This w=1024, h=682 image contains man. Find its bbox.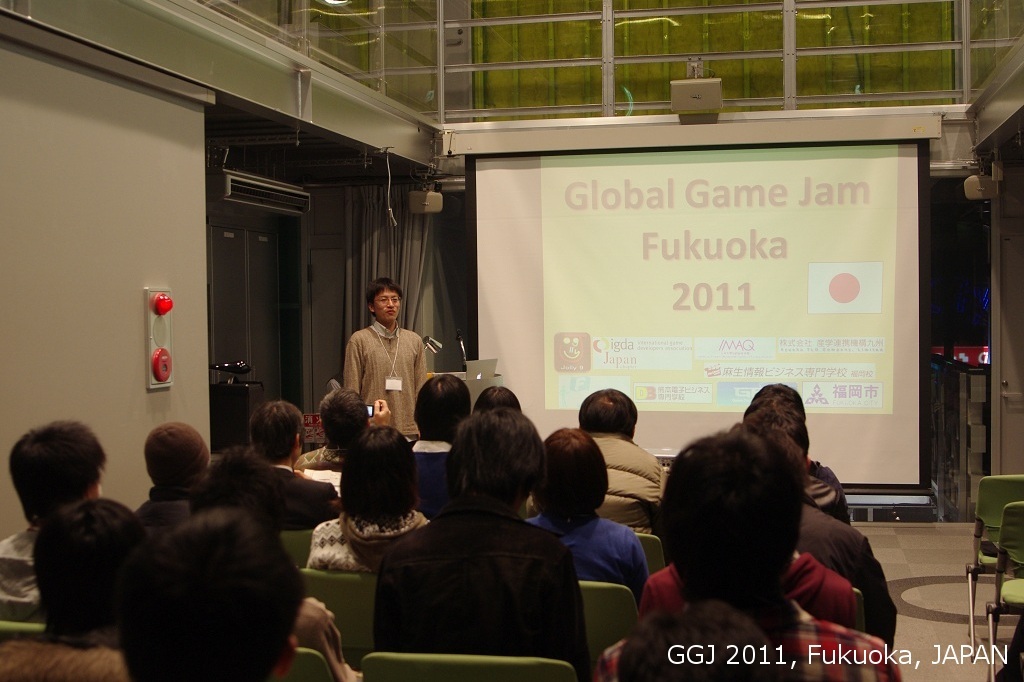
<bbox>296, 380, 370, 466</bbox>.
